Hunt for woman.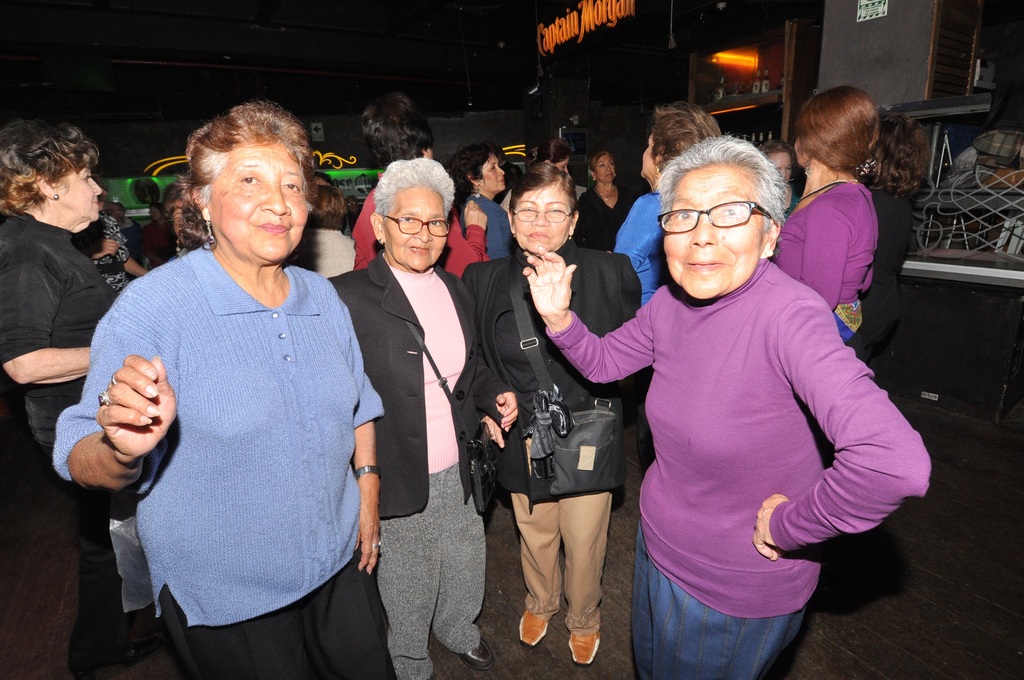
Hunted down at (764, 83, 886, 344).
